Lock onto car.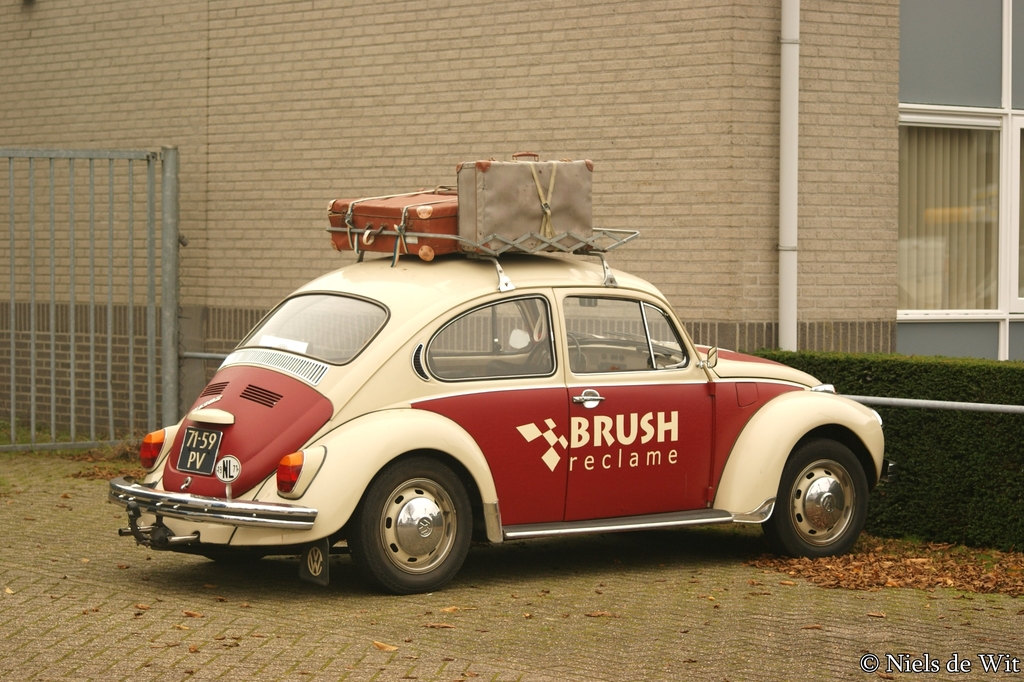
Locked: [123, 240, 897, 592].
